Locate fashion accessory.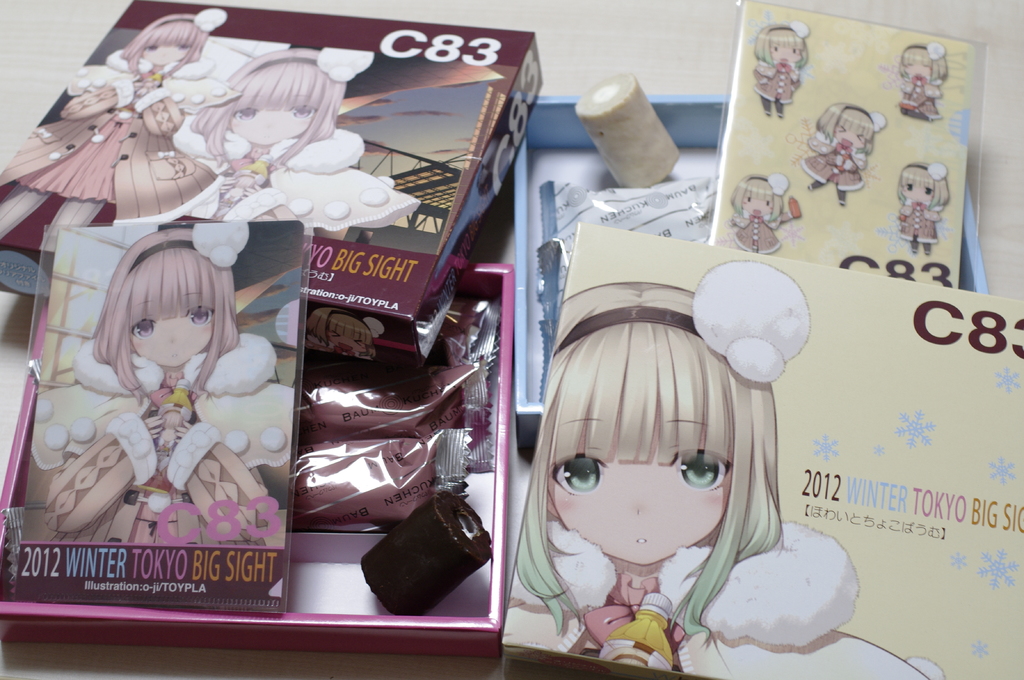
Bounding box: detection(252, 47, 375, 81).
